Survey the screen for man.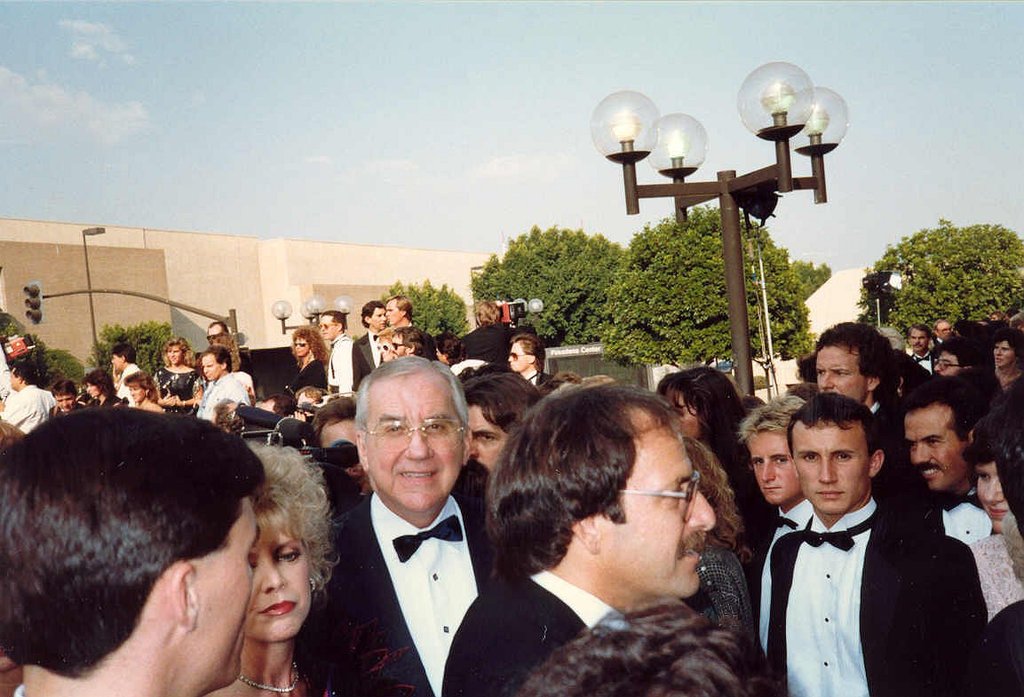
Survey found: left=905, top=321, right=935, bottom=377.
